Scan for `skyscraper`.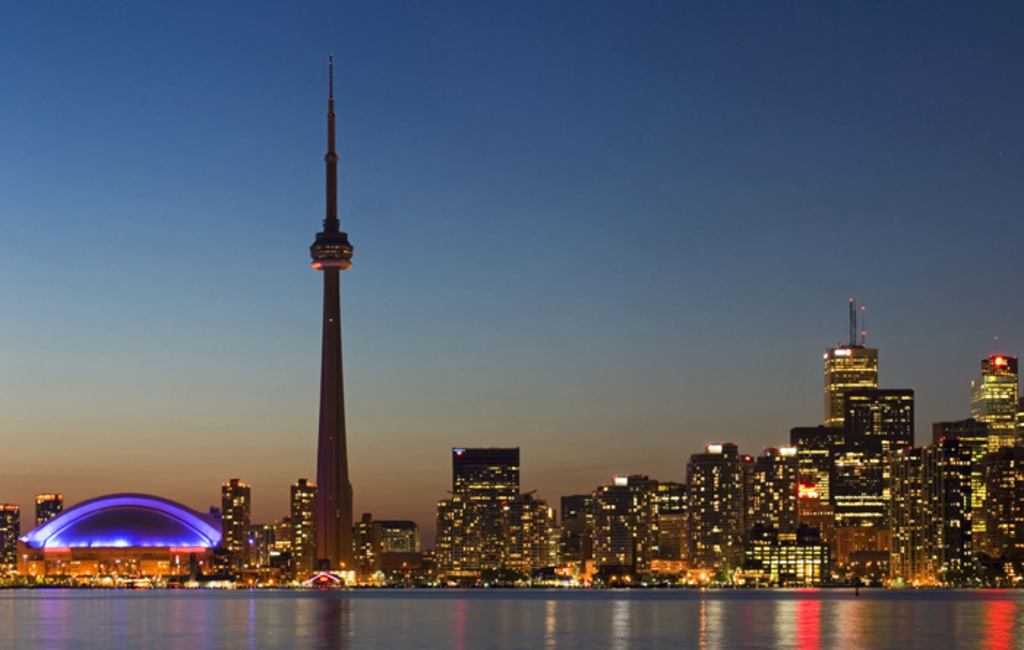
Scan result: region(560, 499, 591, 567).
